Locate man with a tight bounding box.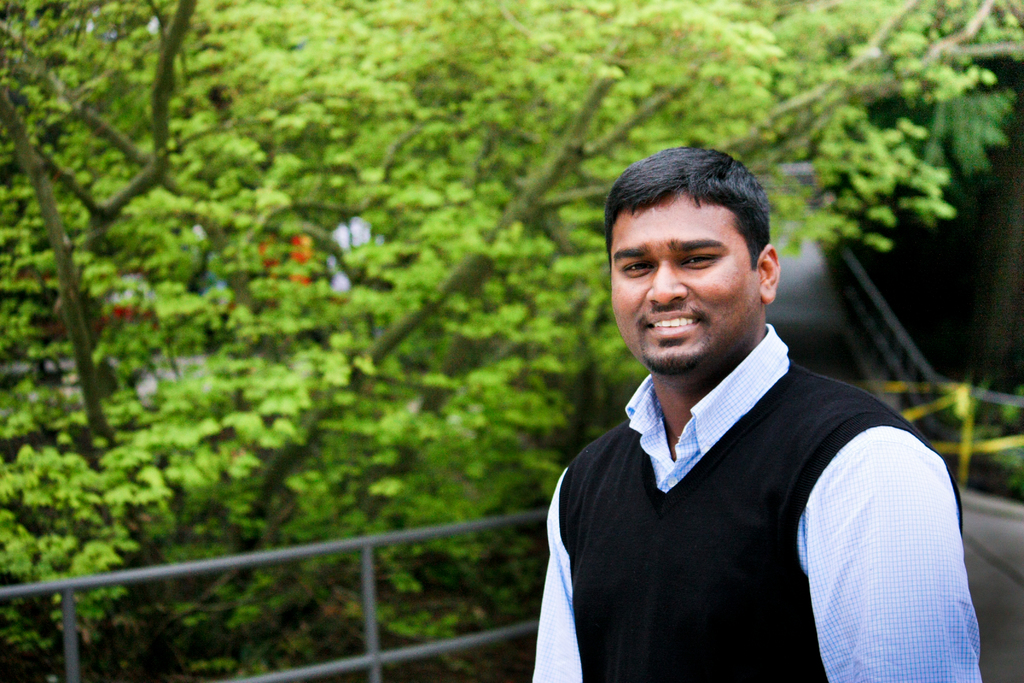
detection(515, 144, 965, 682).
